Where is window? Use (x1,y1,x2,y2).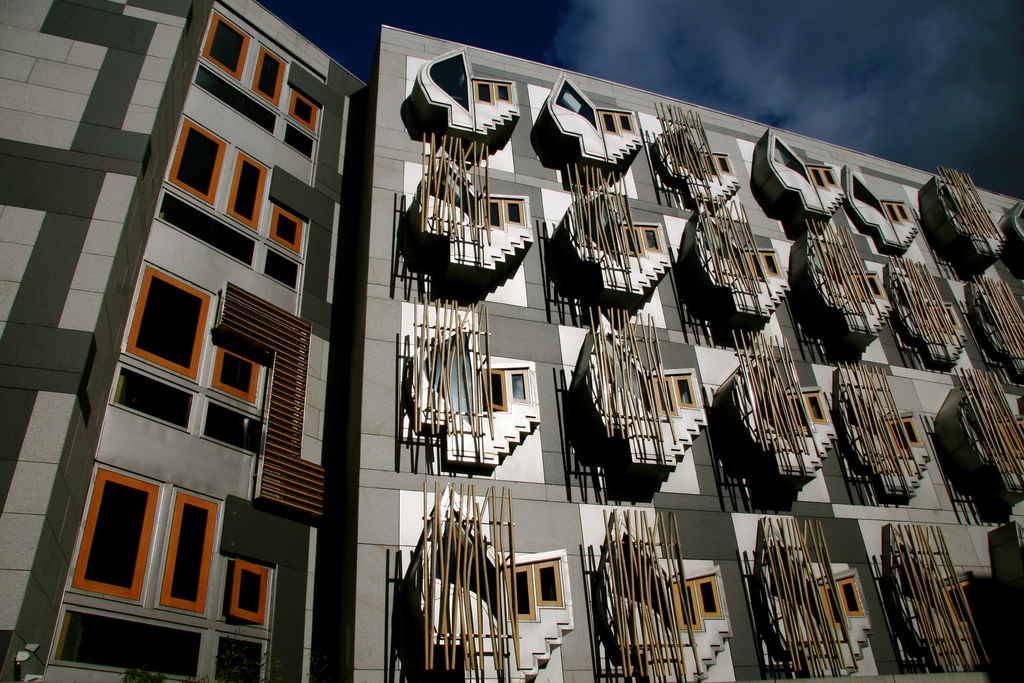
(672,572,723,632).
